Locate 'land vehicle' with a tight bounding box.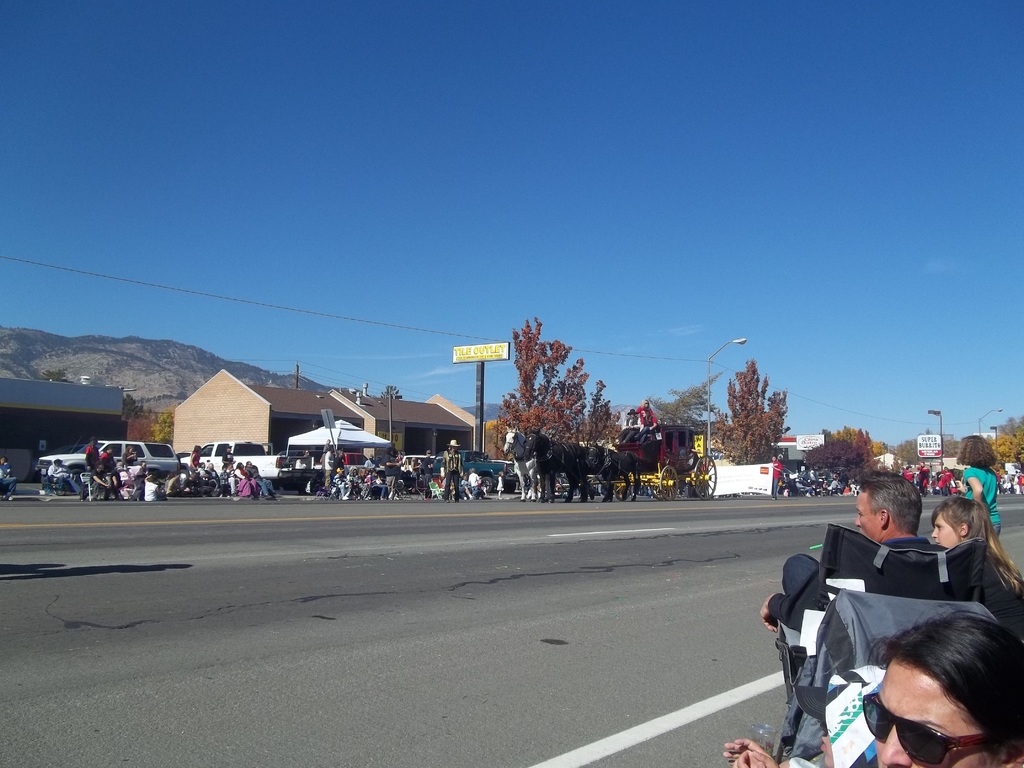
Rect(332, 451, 366, 464).
